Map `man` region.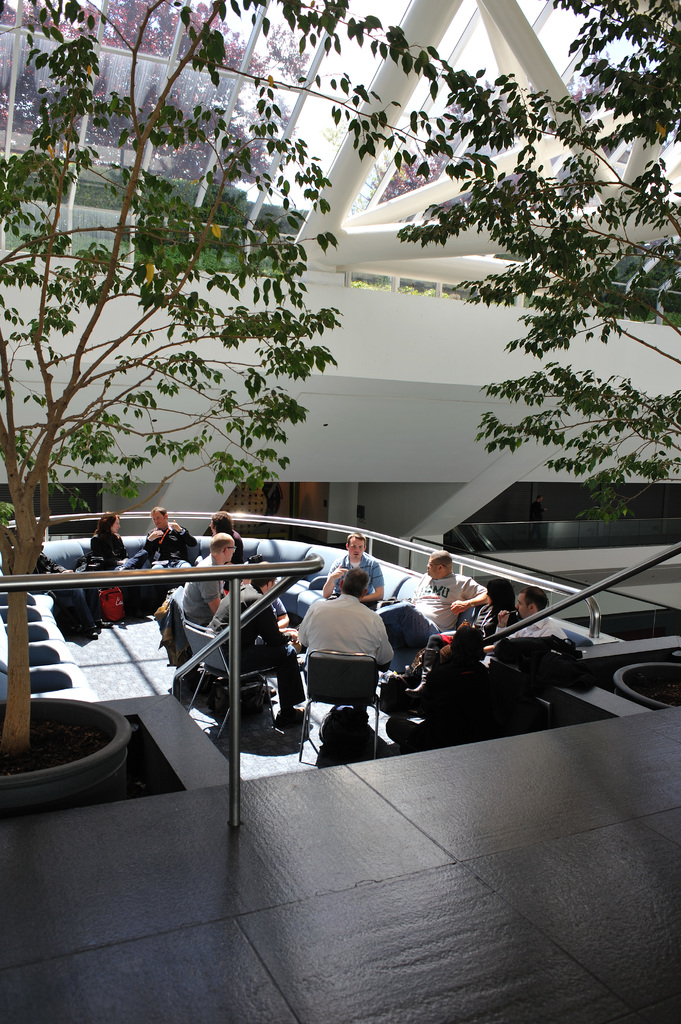
Mapped to <region>483, 588, 574, 659</region>.
